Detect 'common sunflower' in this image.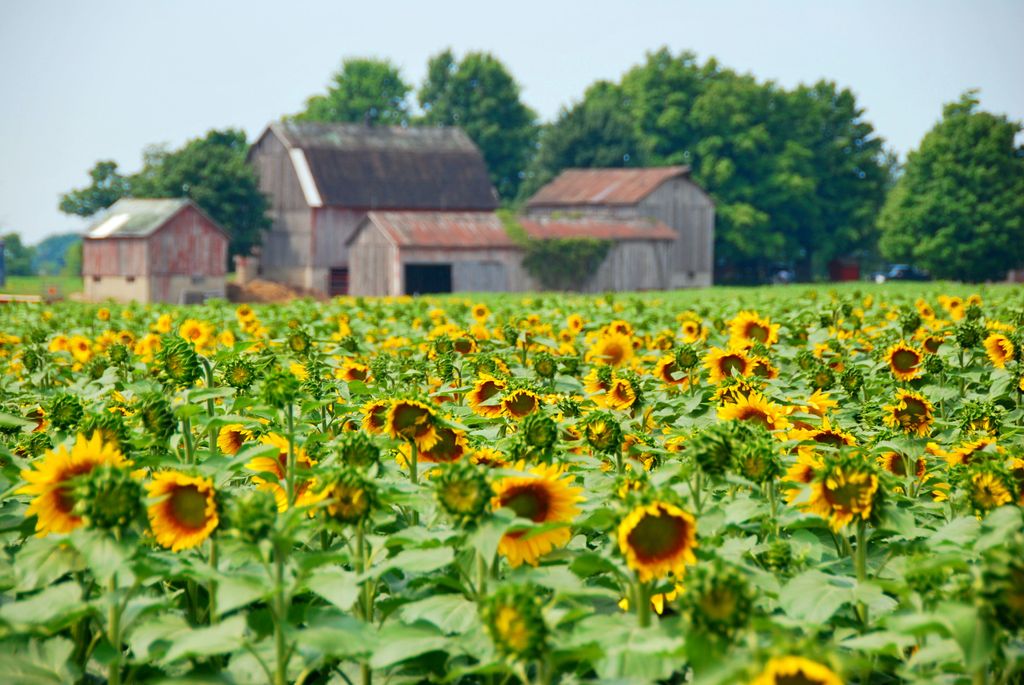
Detection: 218,428,259,455.
